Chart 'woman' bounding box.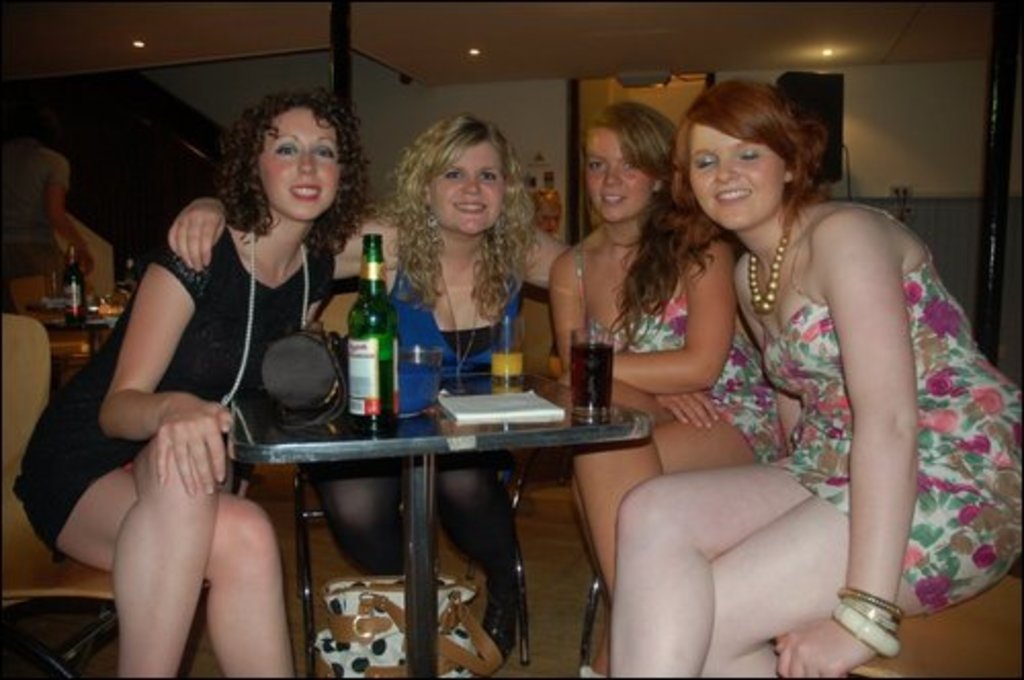
Charted: <box>16,90,362,678</box>.
